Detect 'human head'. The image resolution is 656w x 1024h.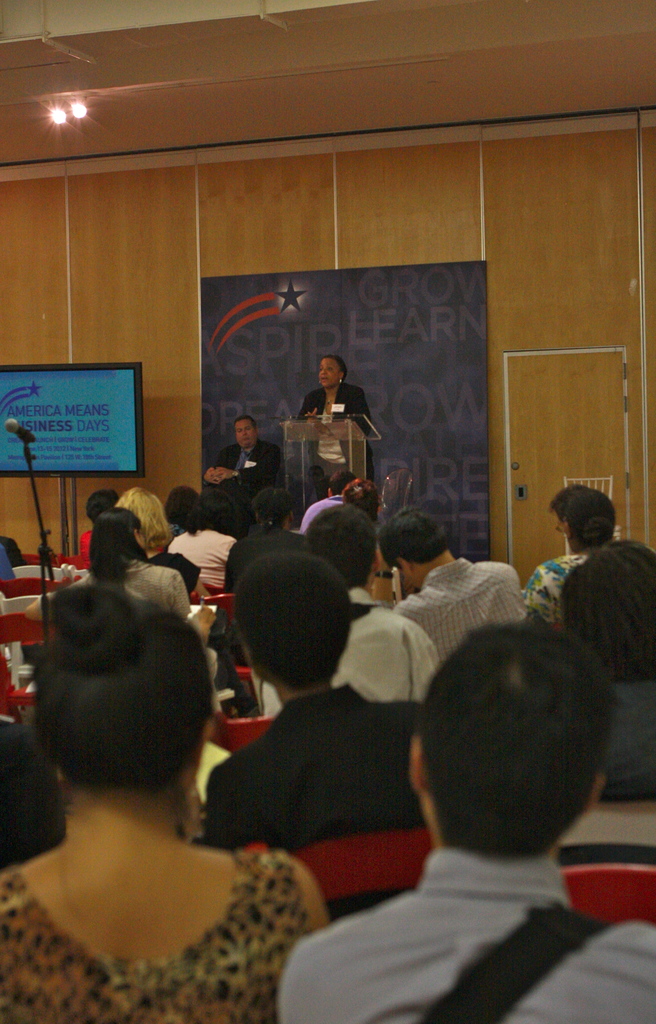
select_region(91, 507, 147, 561).
